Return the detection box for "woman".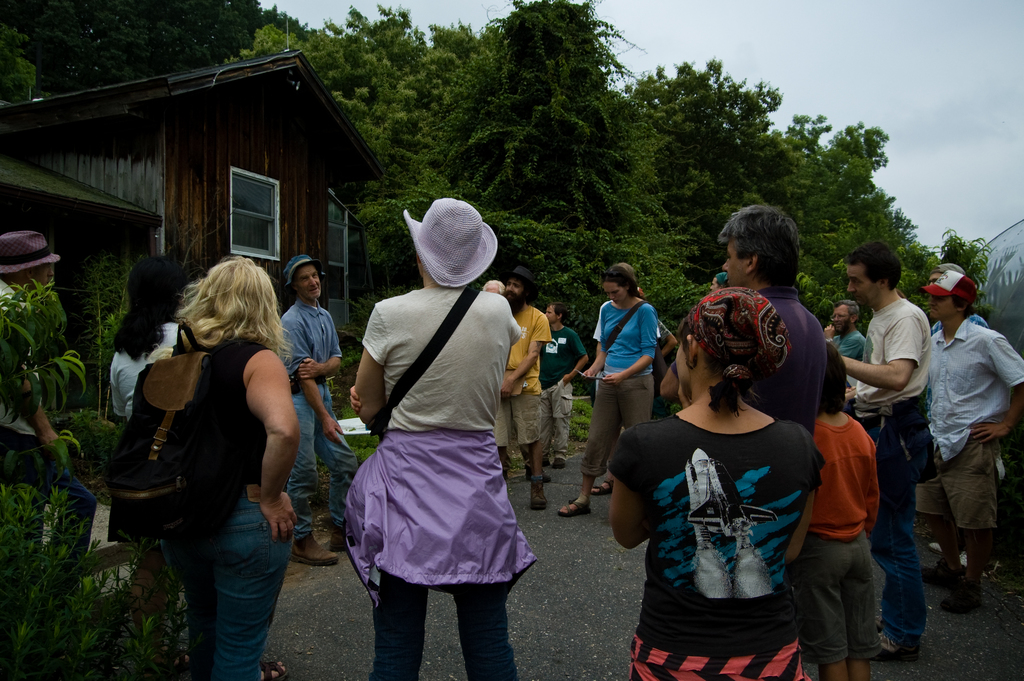
left=107, top=258, right=181, bottom=625.
